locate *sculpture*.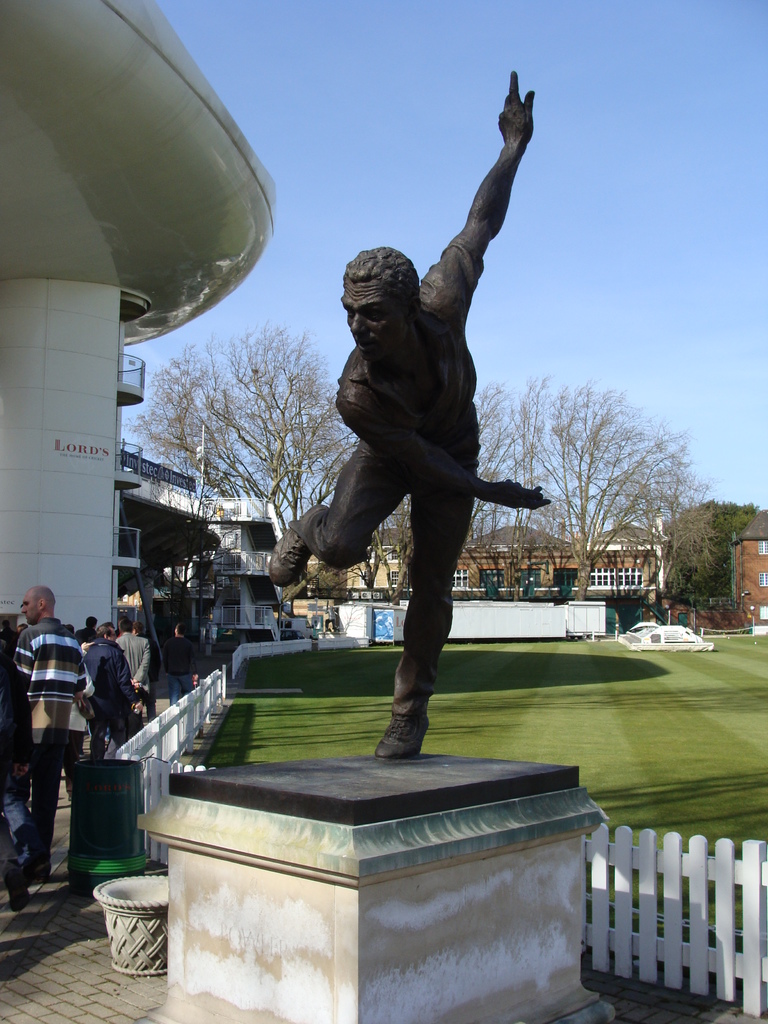
Bounding box: box=[280, 83, 552, 749].
